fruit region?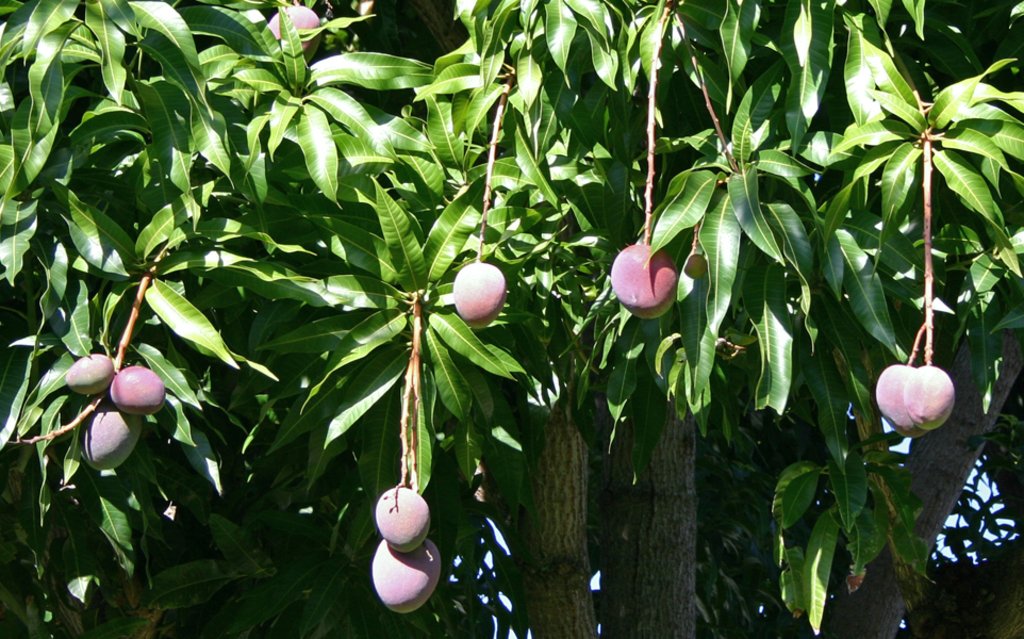
l=370, t=535, r=440, b=612
